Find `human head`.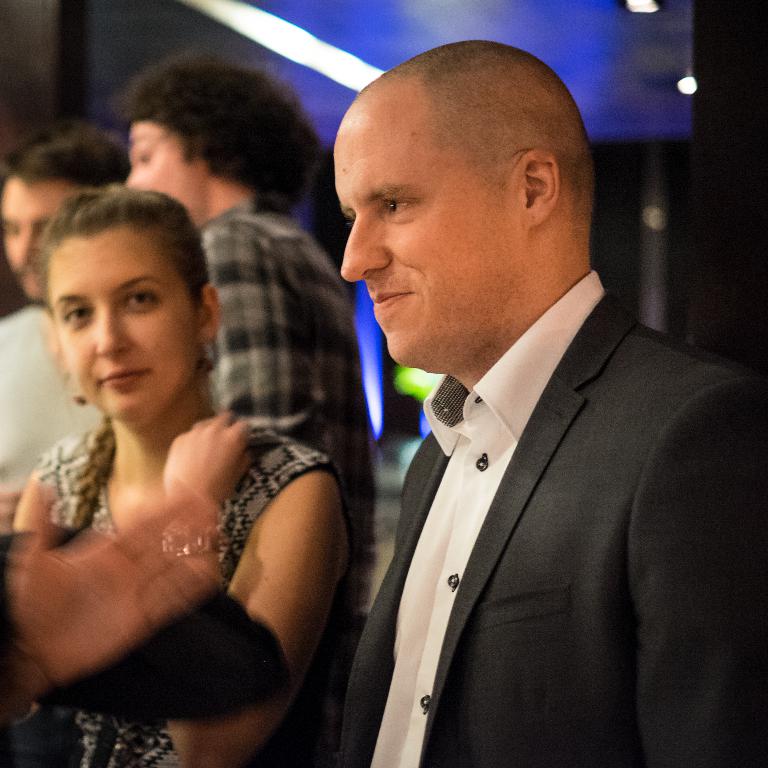
[x1=105, y1=59, x2=311, y2=229].
